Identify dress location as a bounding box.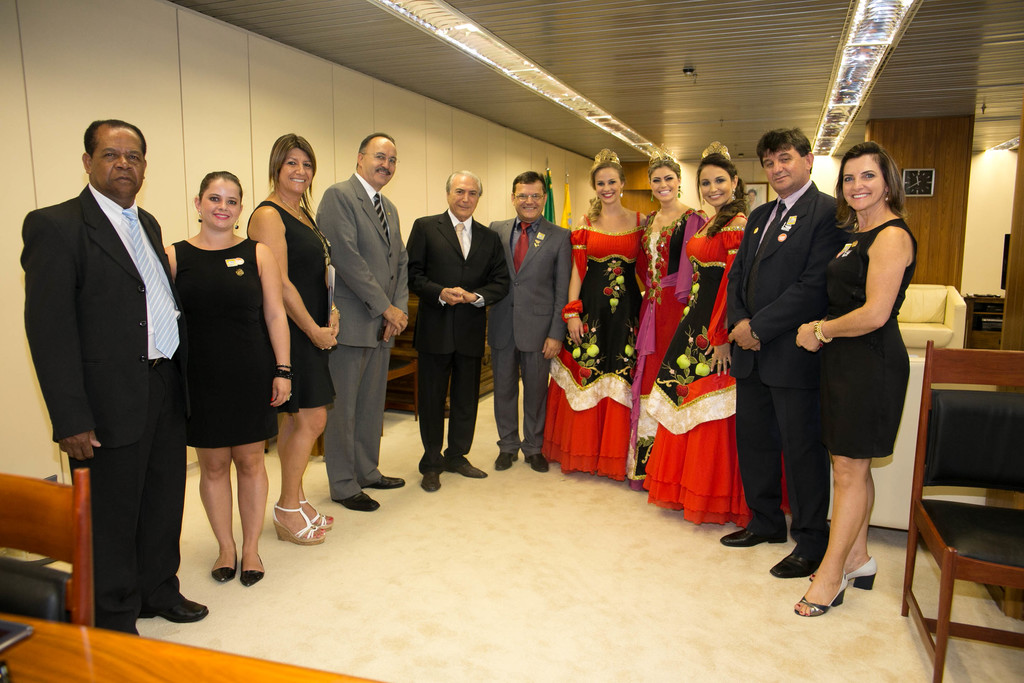
{"left": 245, "top": 199, "right": 329, "bottom": 411}.
